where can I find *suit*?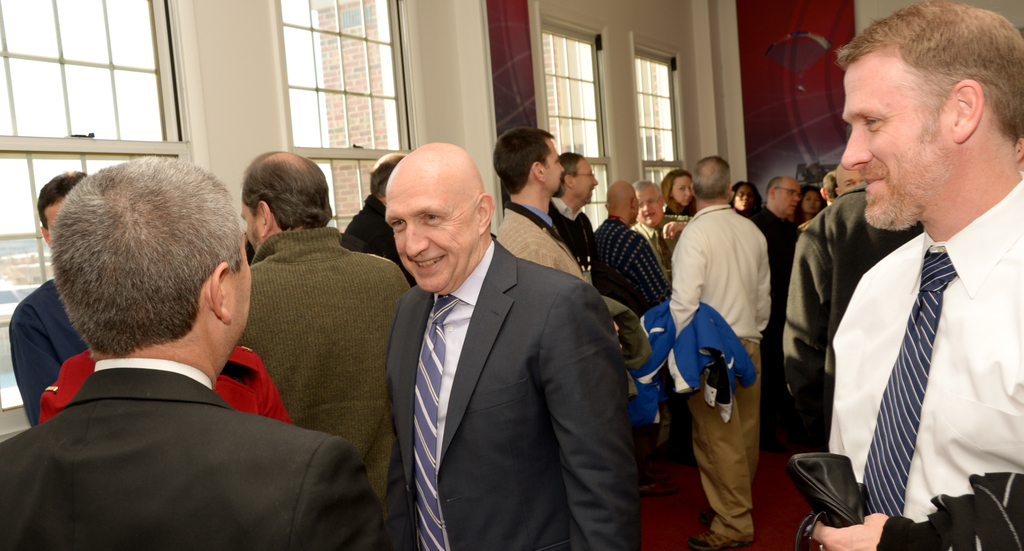
You can find it at l=0, t=357, r=380, b=550.
